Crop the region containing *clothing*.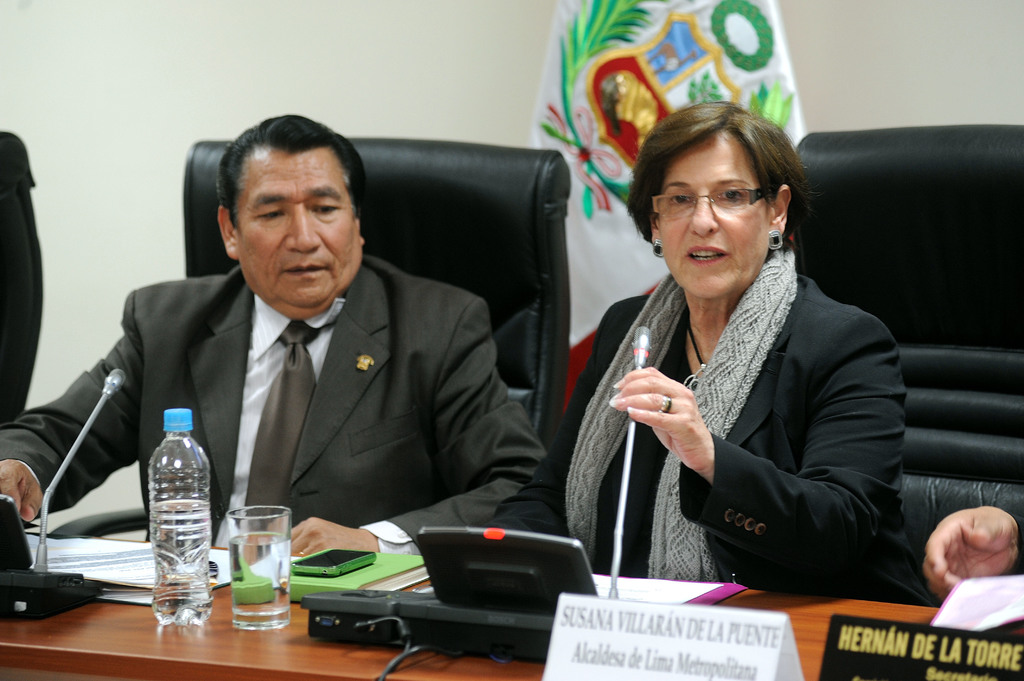
Crop region: 488/244/941/605.
